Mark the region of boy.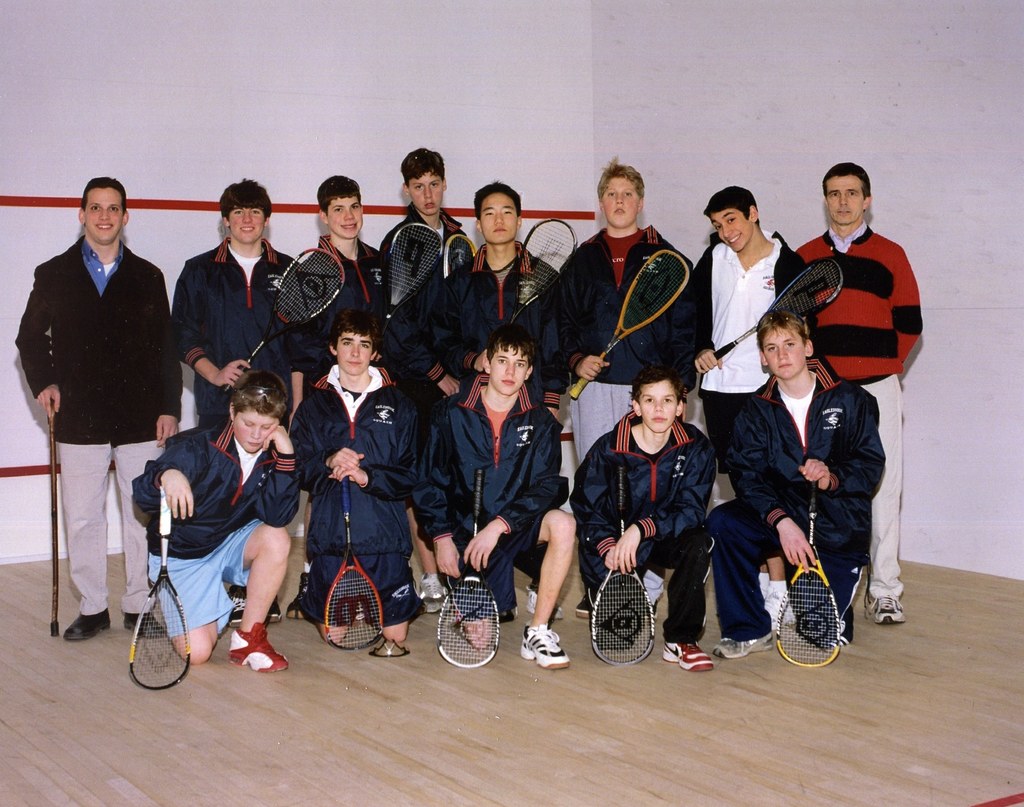
Region: (left=431, top=177, right=571, bottom=614).
